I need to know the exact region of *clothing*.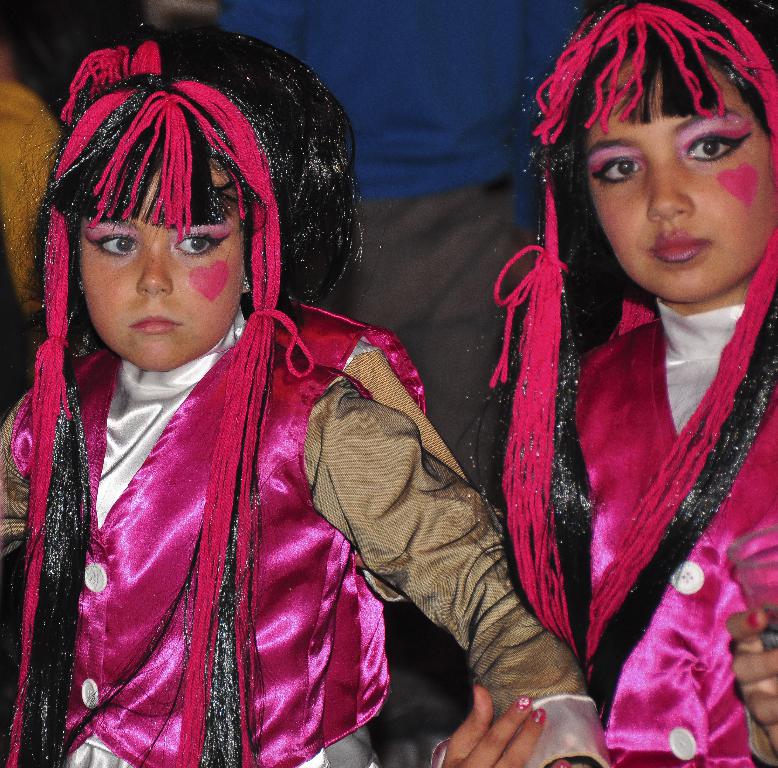
Region: 0/286/599/767.
